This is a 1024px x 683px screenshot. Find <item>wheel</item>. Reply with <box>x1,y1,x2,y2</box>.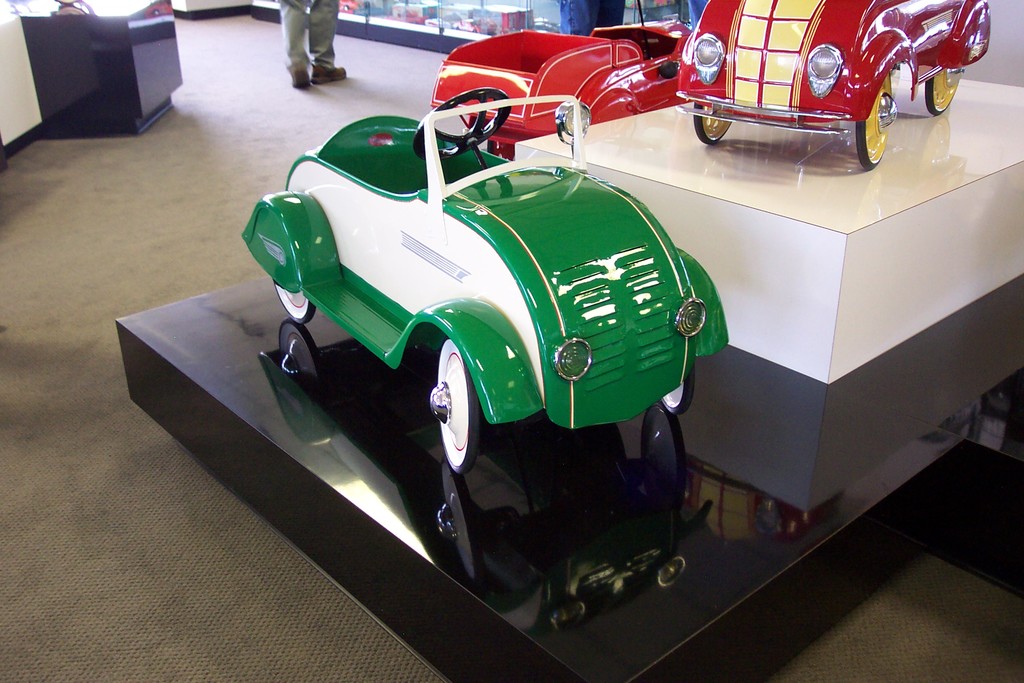
<box>412,90,511,160</box>.
